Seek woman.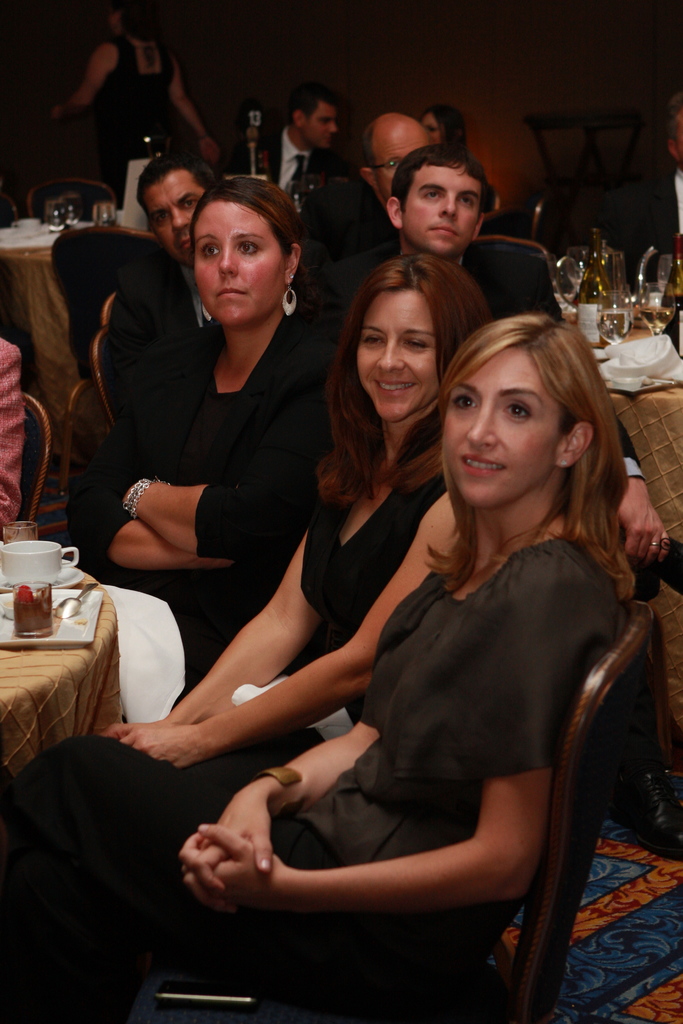
{"left": 46, "top": 0, "right": 223, "bottom": 209}.
